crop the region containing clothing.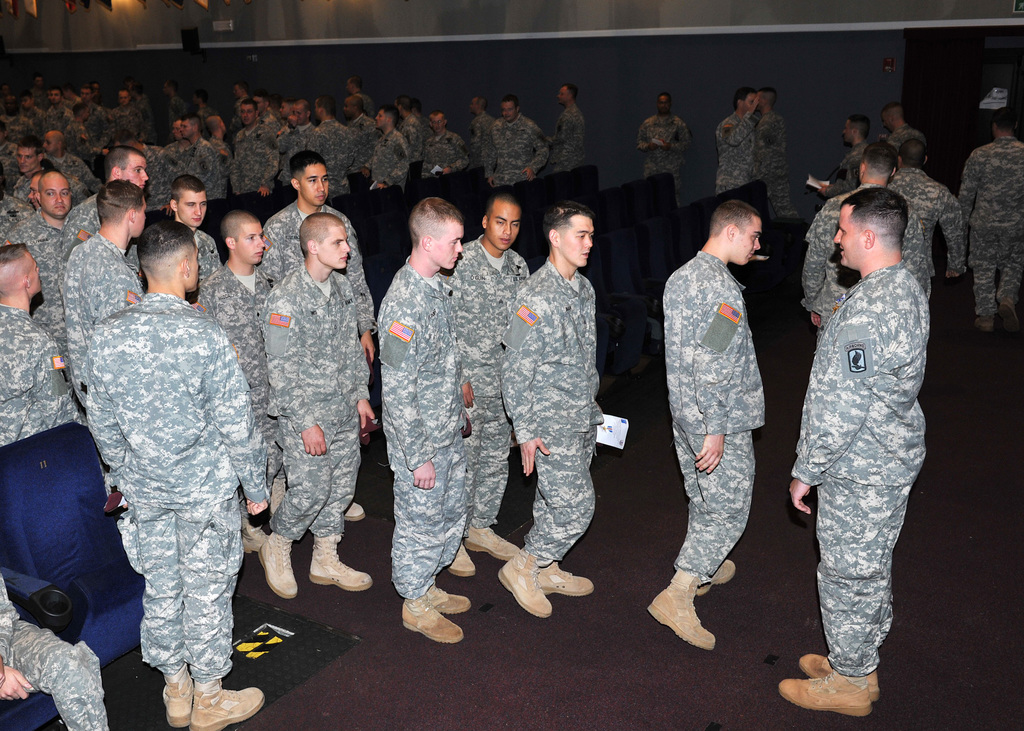
Crop region: BBox(638, 107, 682, 164).
